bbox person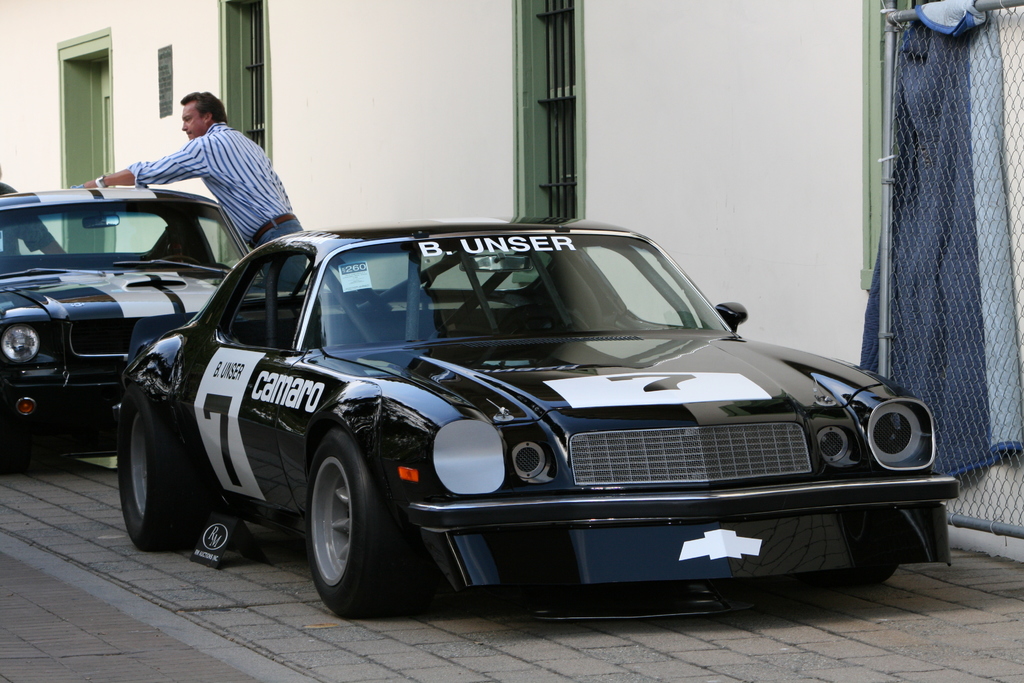
<bbox>93, 70, 308, 279</bbox>
